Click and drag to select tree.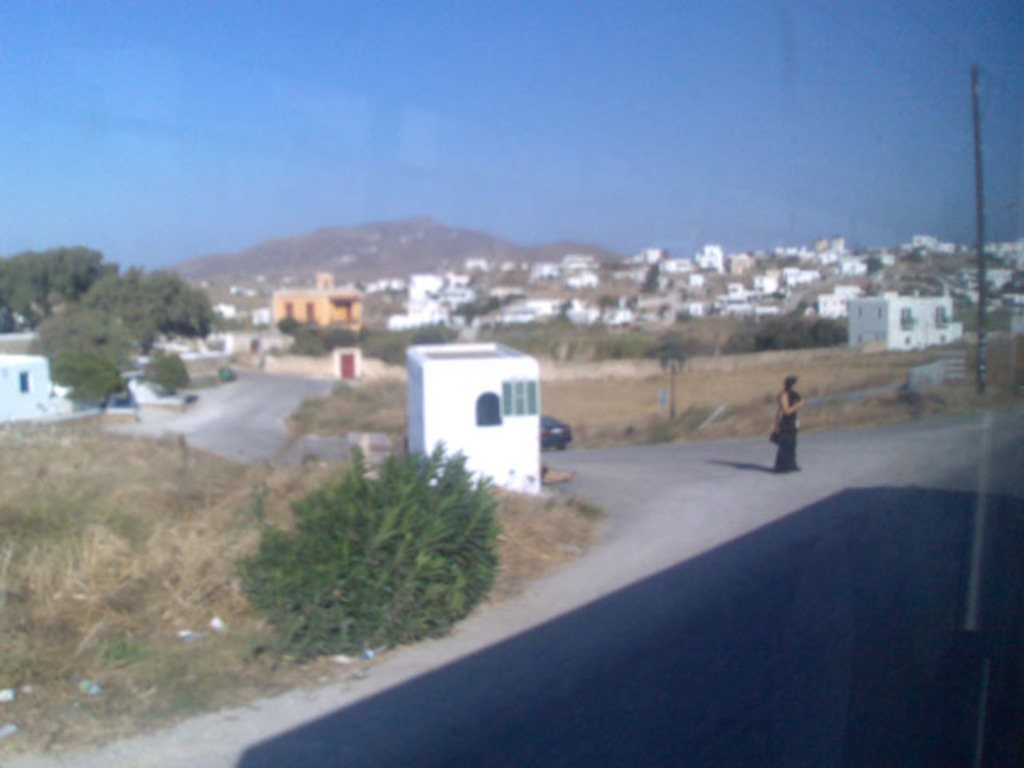
Selection: bbox=[288, 302, 326, 365].
